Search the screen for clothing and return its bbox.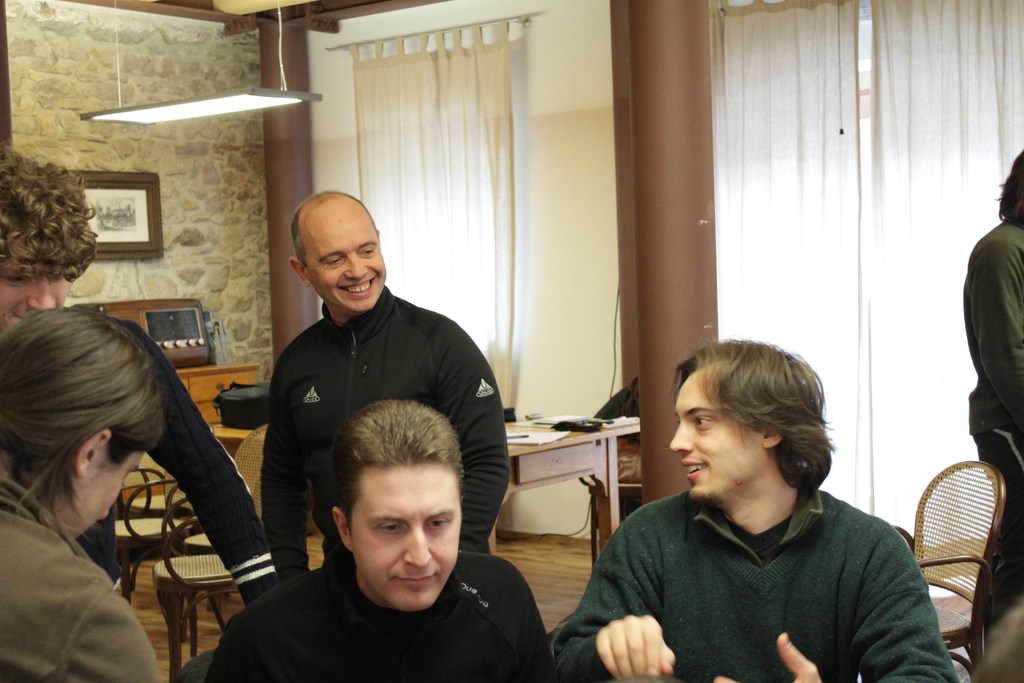
Found: select_region(960, 213, 1023, 648).
